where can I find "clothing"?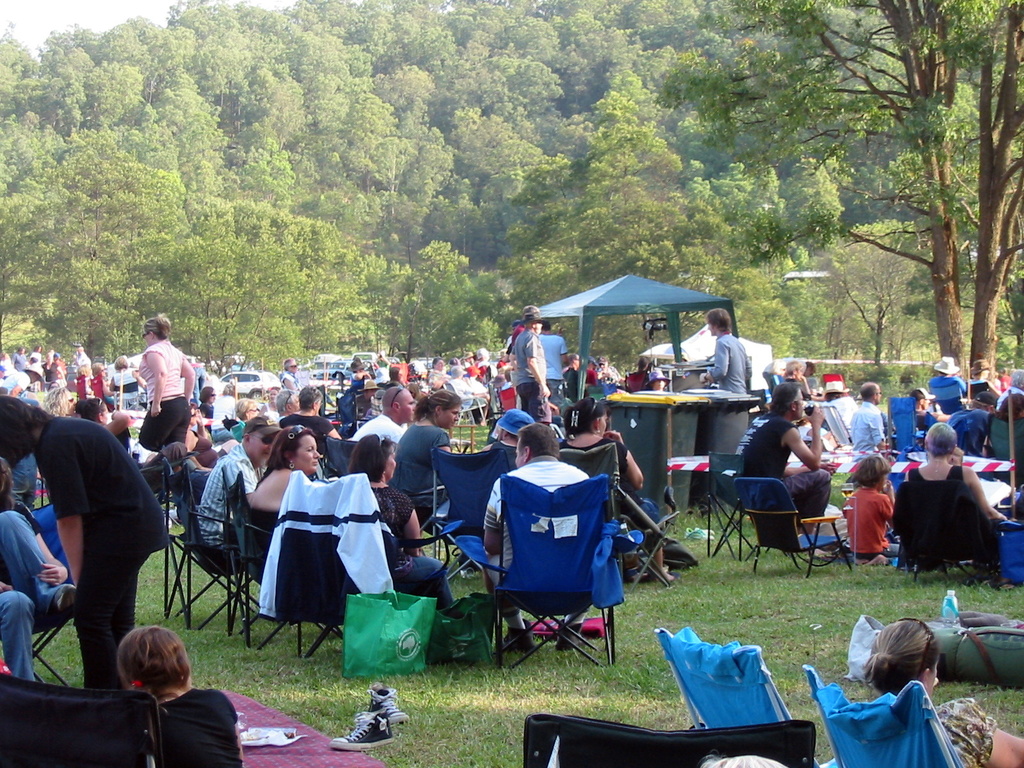
You can find it at select_region(733, 415, 766, 454).
